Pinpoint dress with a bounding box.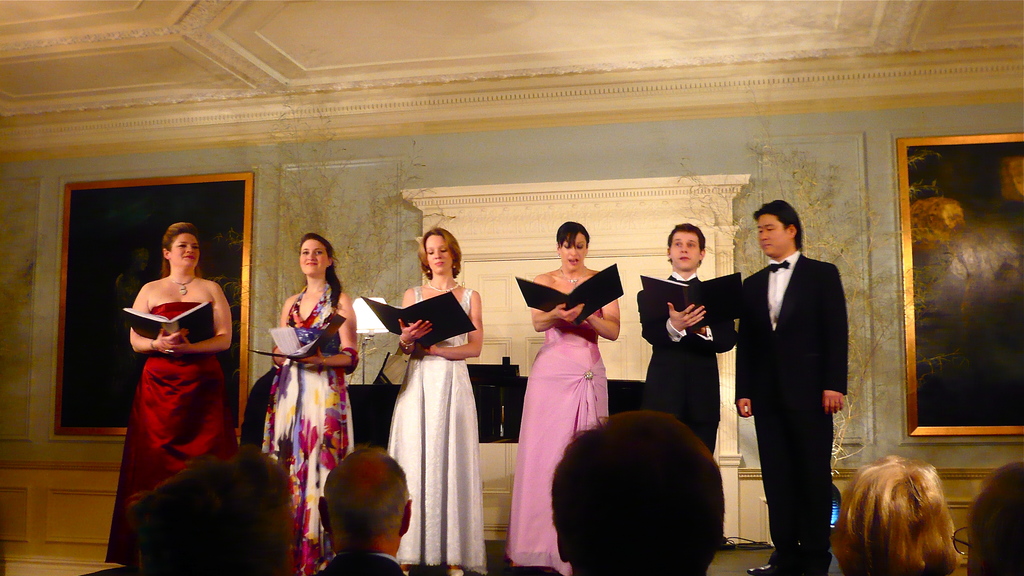
bbox(106, 296, 244, 565).
